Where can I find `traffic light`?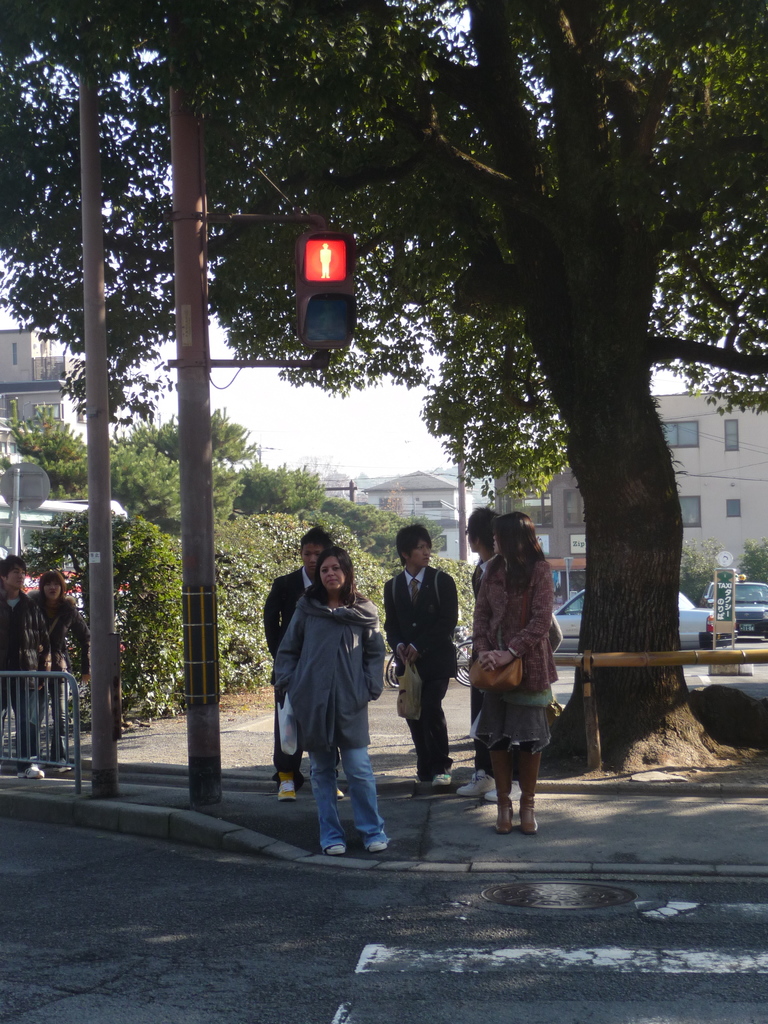
You can find it at bbox(298, 229, 357, 349).
